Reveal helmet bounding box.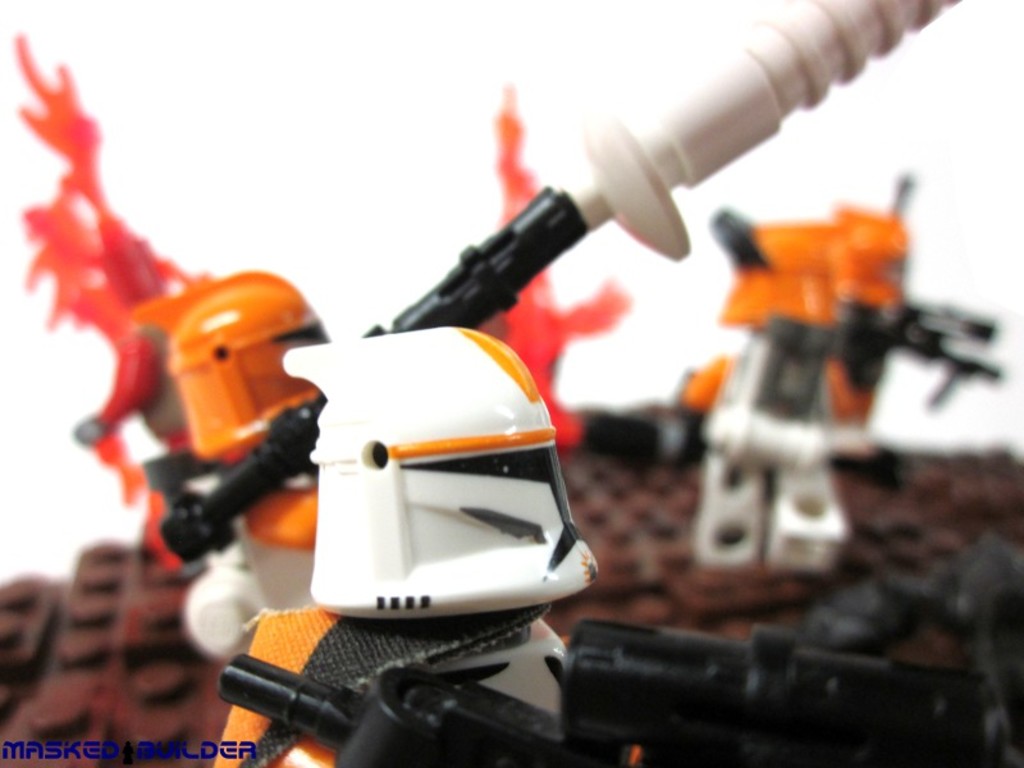
Revealed: Rect(301, 332, 588, 620).
